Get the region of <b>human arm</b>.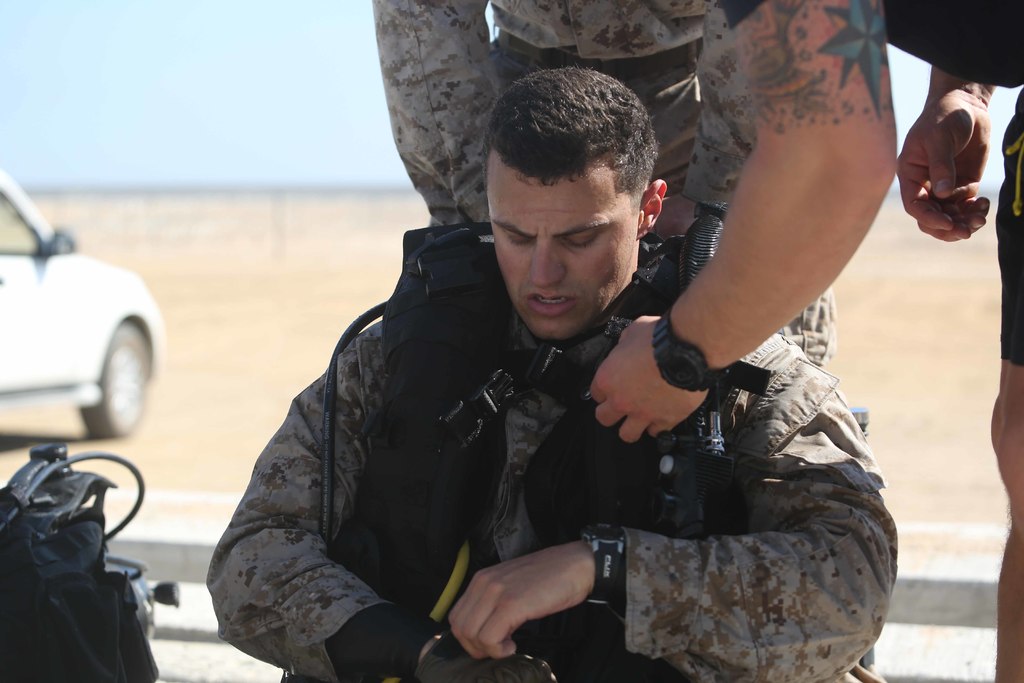
locate(202, 315, 559, 682).
